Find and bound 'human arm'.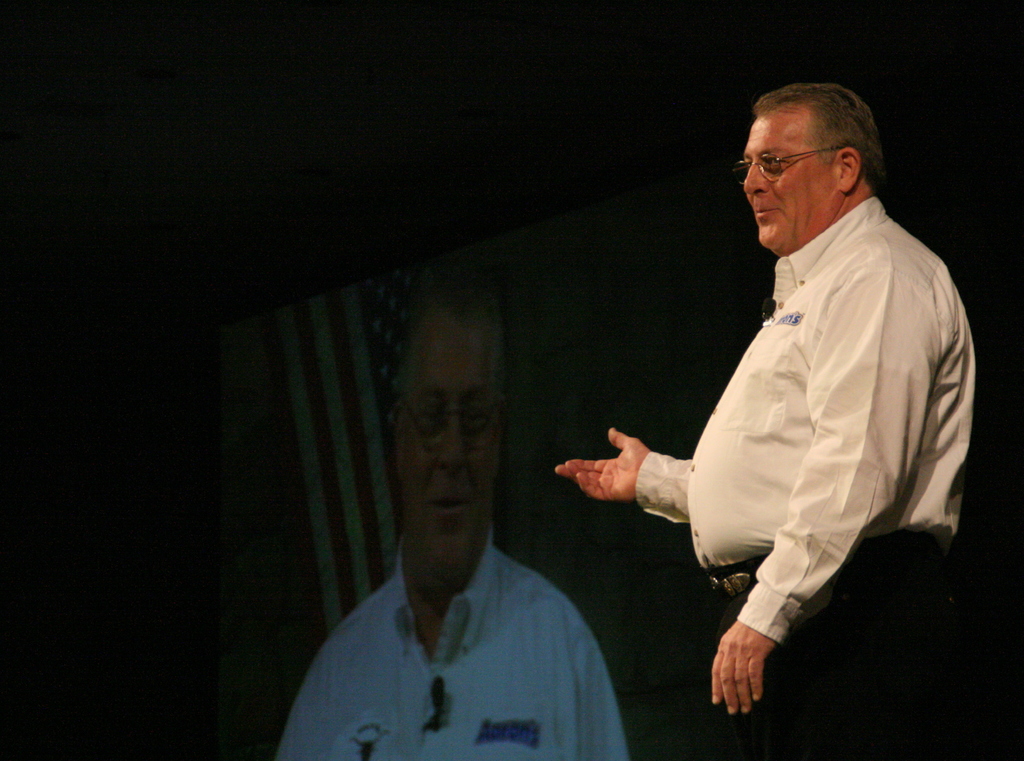
Bound: 576,622,648,760.
